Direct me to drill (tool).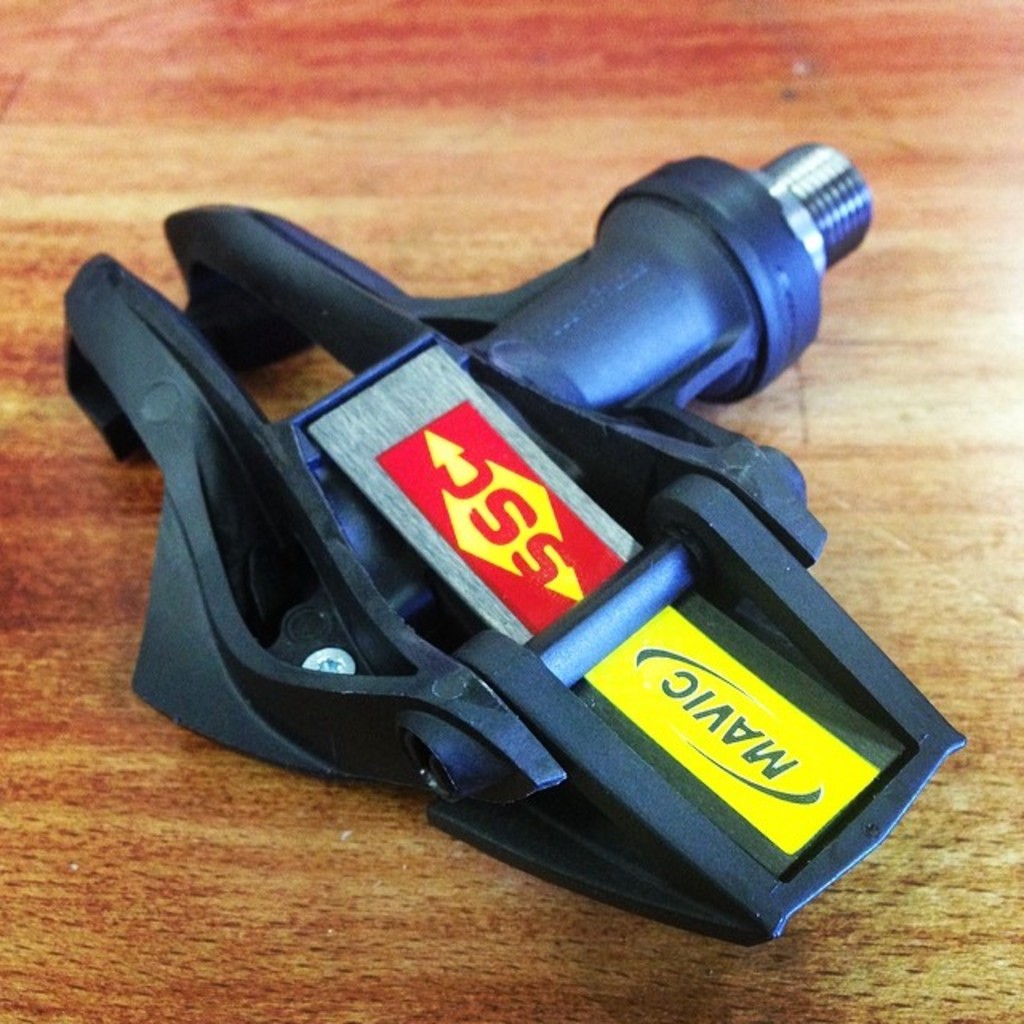
Direction: box=[58, 149, 971, 947].
